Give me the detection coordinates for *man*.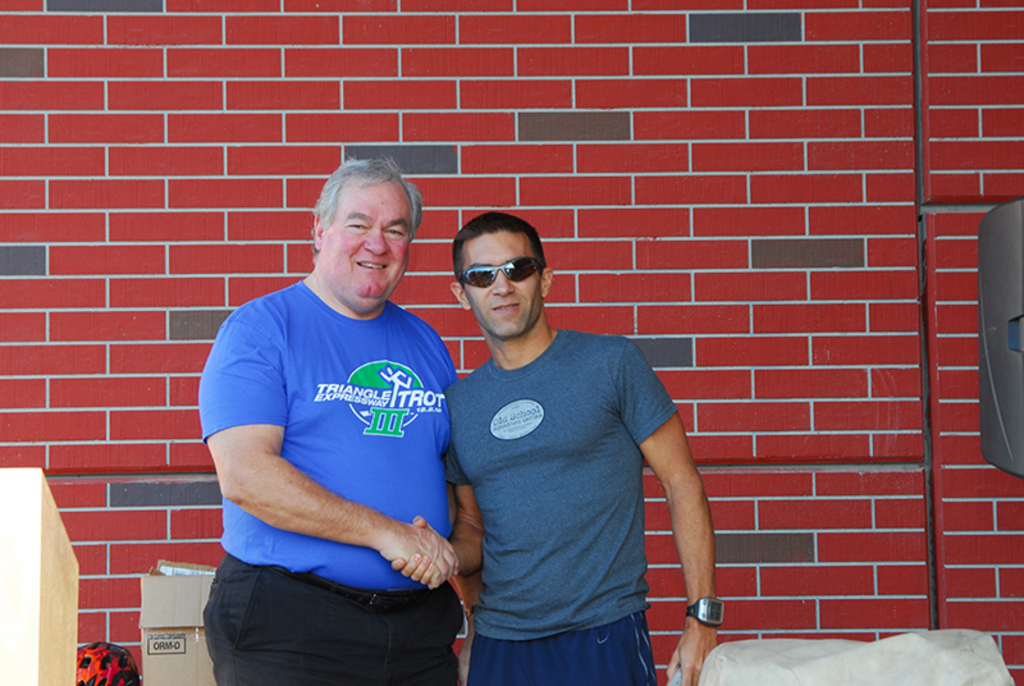
x1=189, y1=151, x2=480, y2=685.
